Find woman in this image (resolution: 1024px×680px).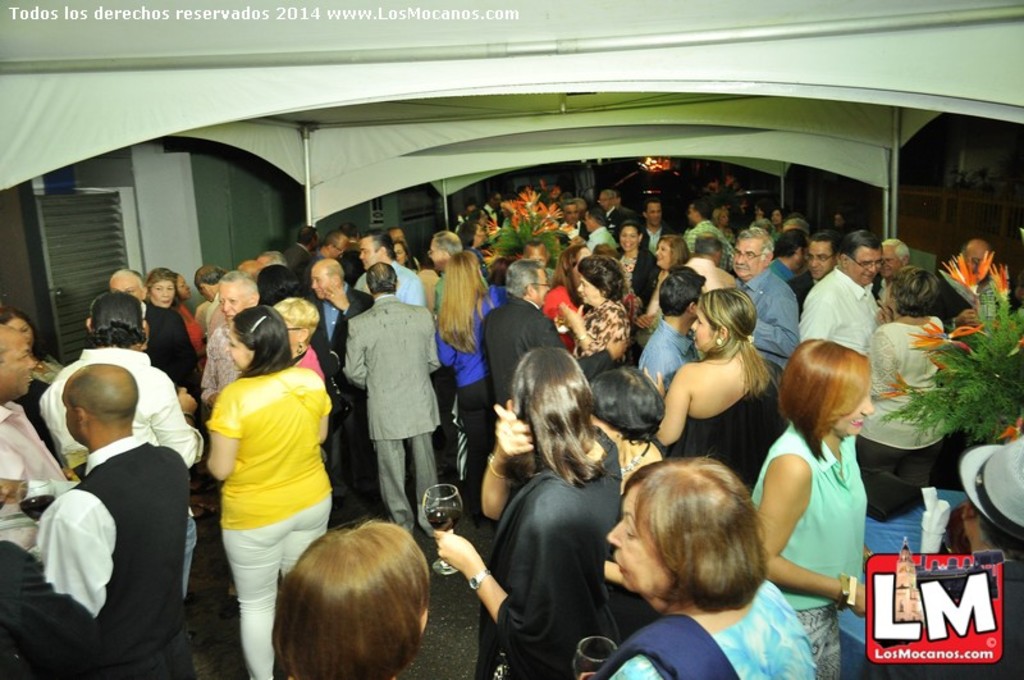
Rect(200, 306, 333, 679).
